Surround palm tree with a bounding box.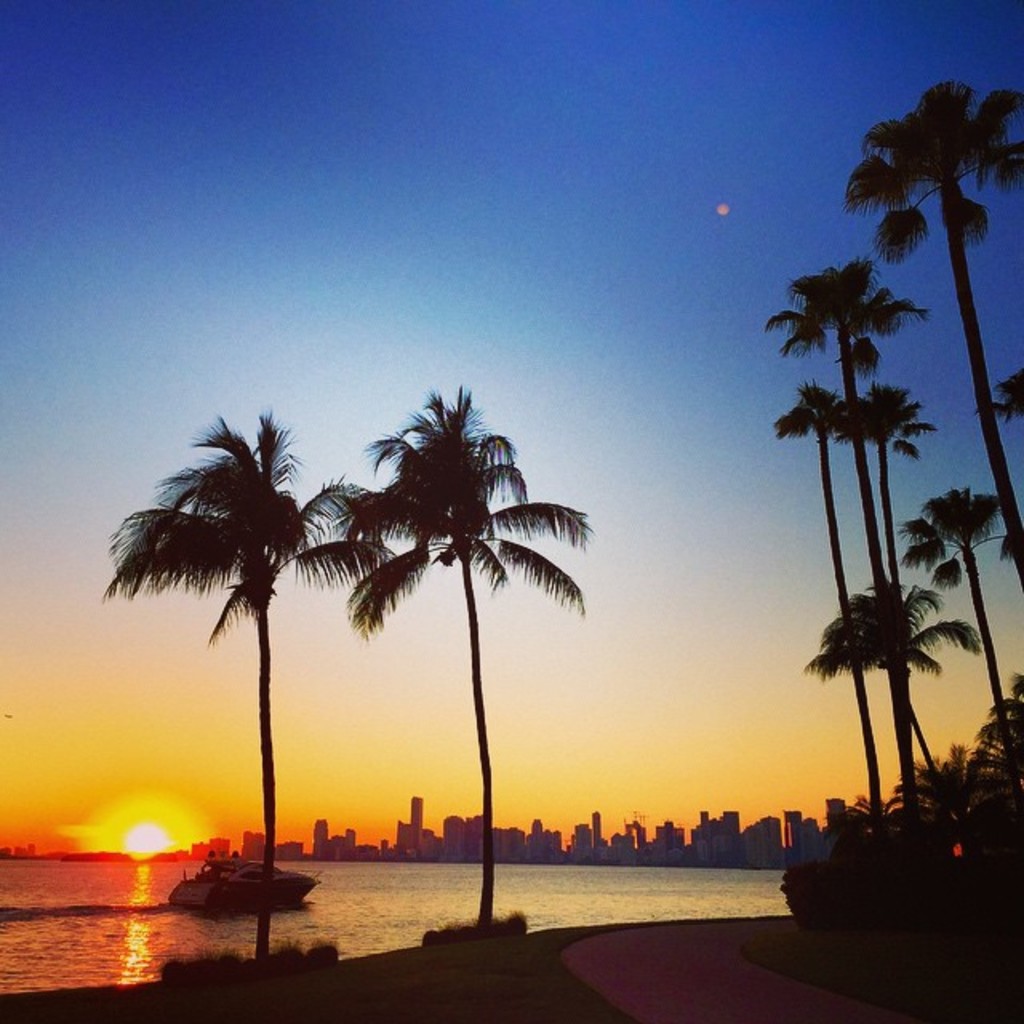
x1=776 y1=264 x2=914 y2=848.
